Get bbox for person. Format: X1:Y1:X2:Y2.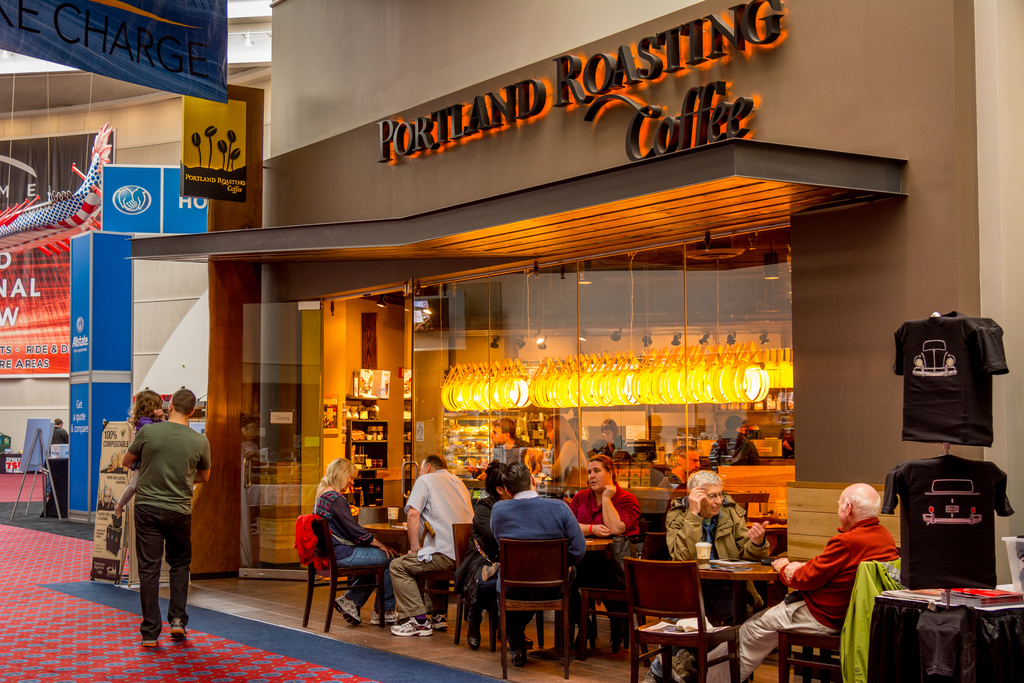
488:419:530:461.
